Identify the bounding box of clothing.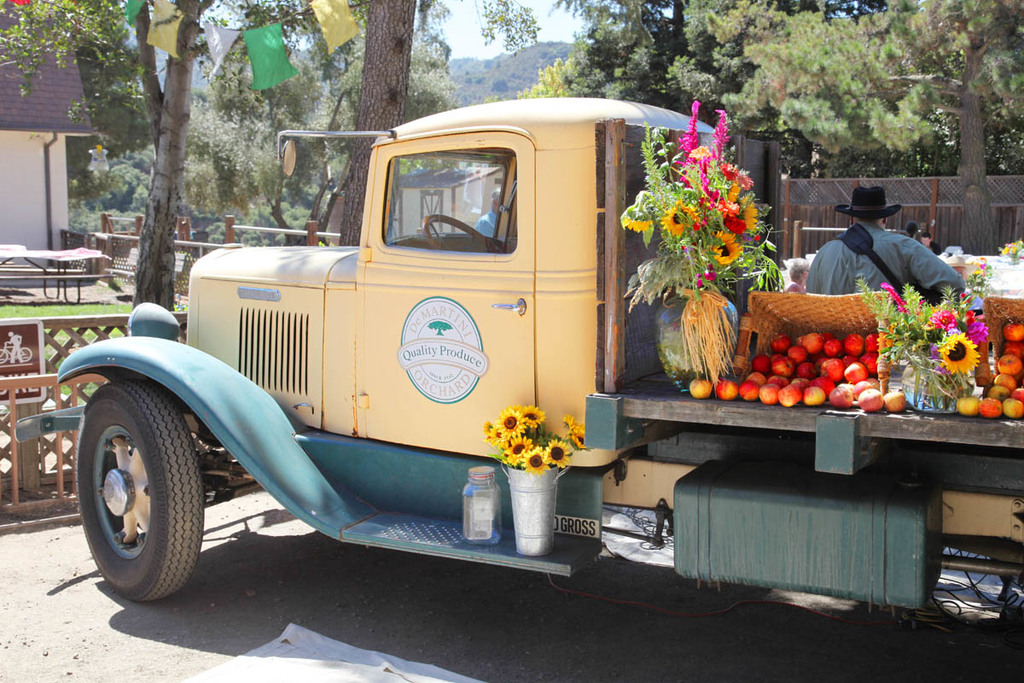
detection(928, 241, 942, 257).
